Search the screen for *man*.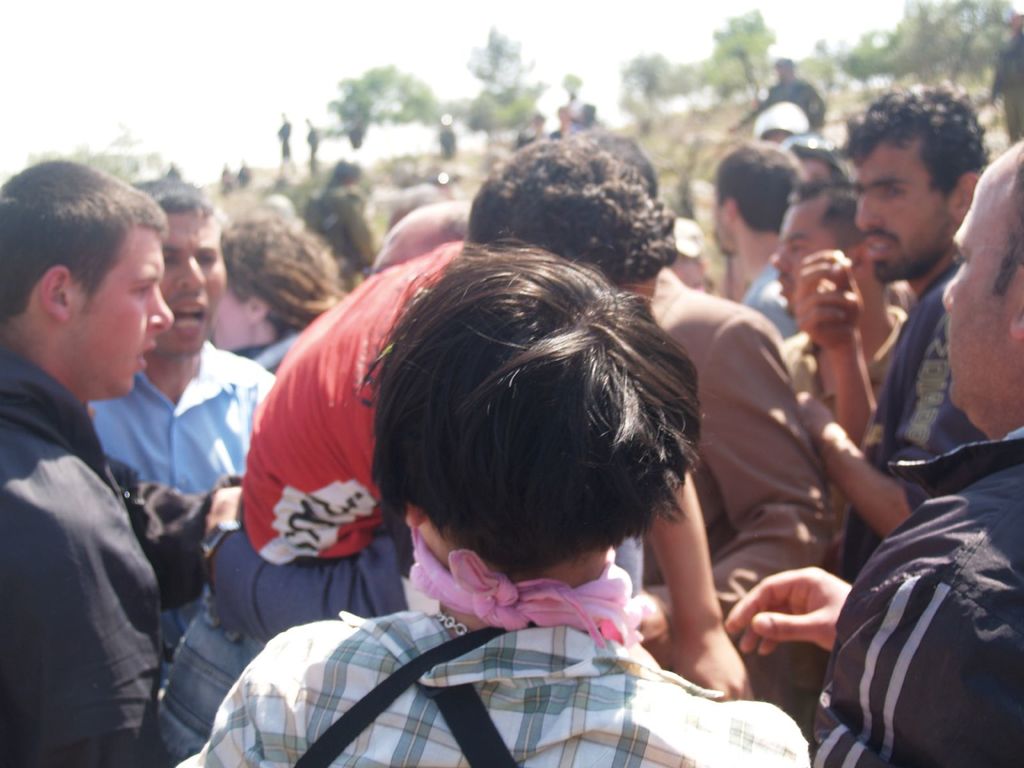
Found at {"x1": 726, "y1": 56, "x2": 826, "y2": 136}.
